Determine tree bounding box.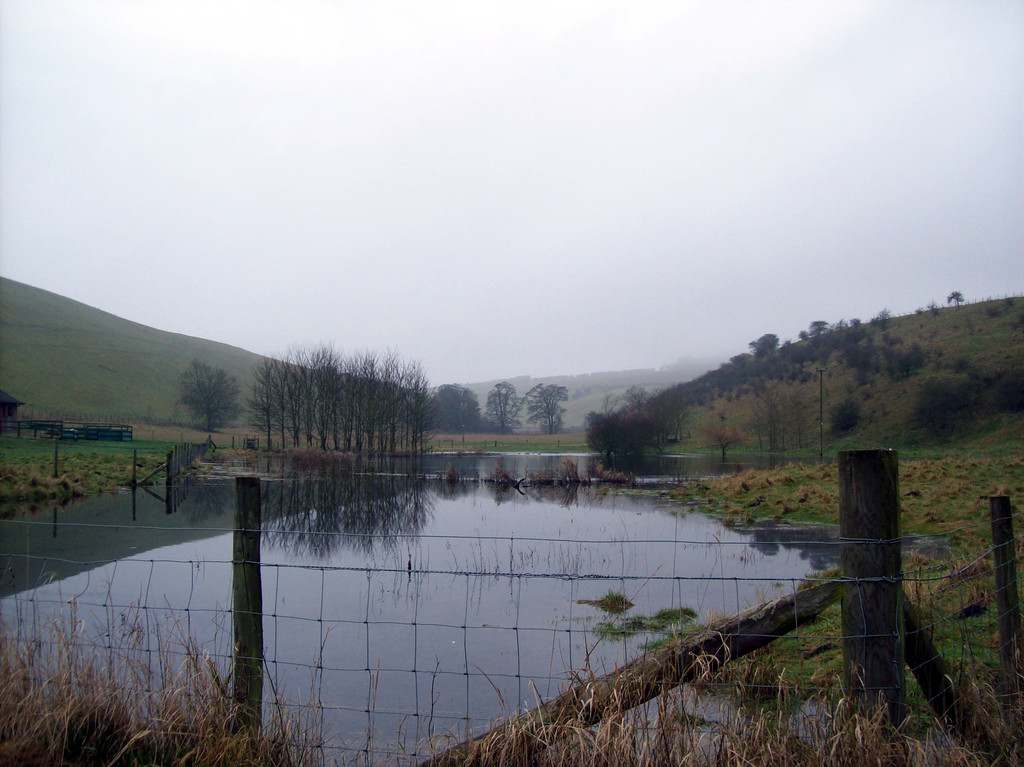
Determined: 486,380,522,432.
